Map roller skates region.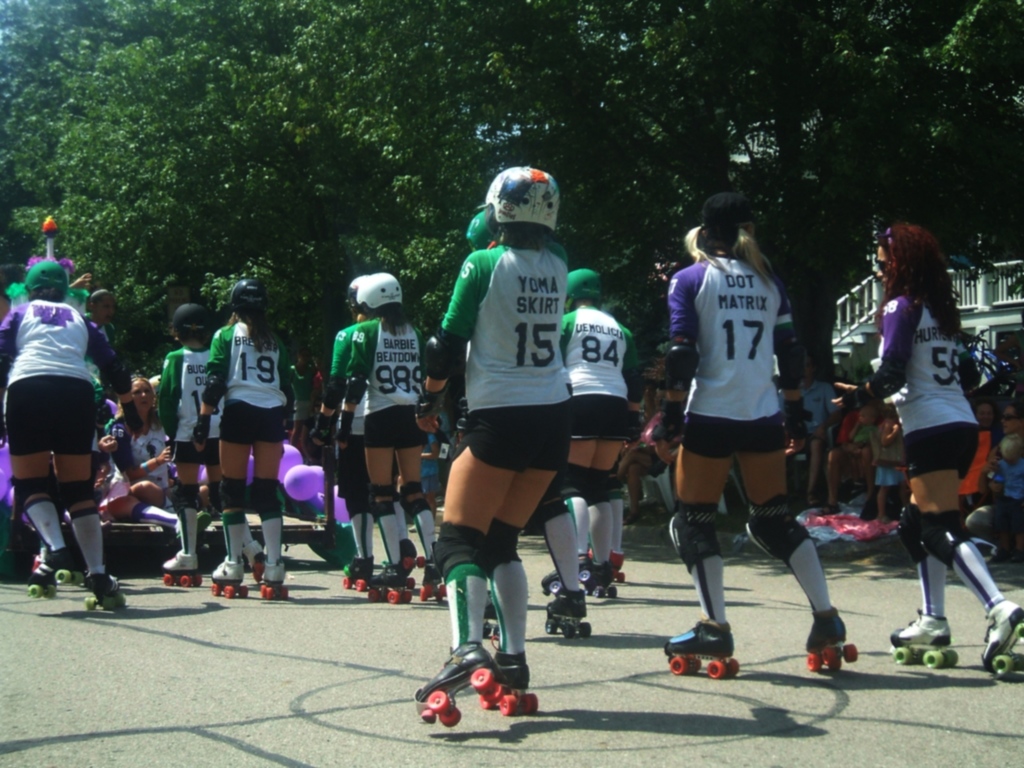
Mapped to bbox(979, 596, 1023, 679).
